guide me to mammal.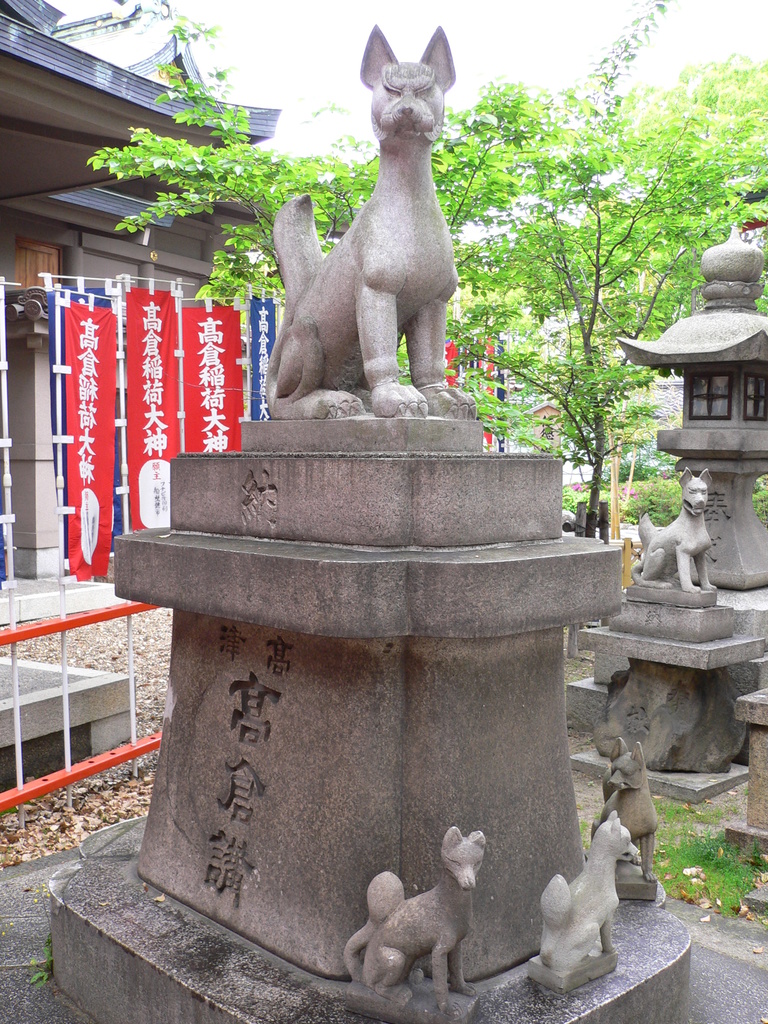
Guidance: pyautogui.locateOnScreen(243, 52, 477, 364).
